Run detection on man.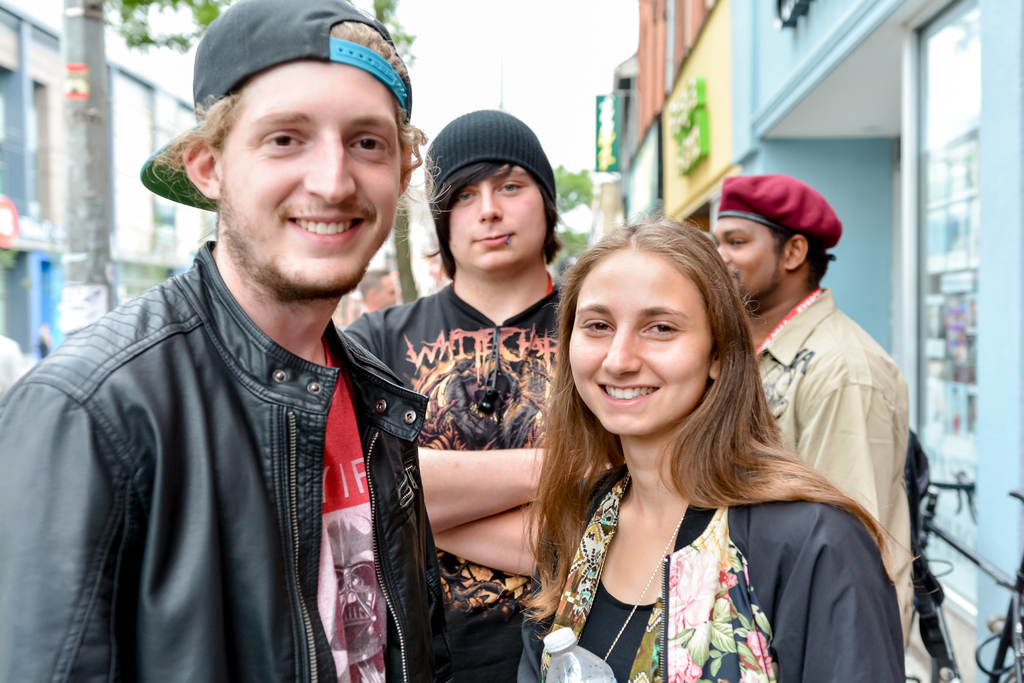
Result: rect(16, 0, 510, 682).
